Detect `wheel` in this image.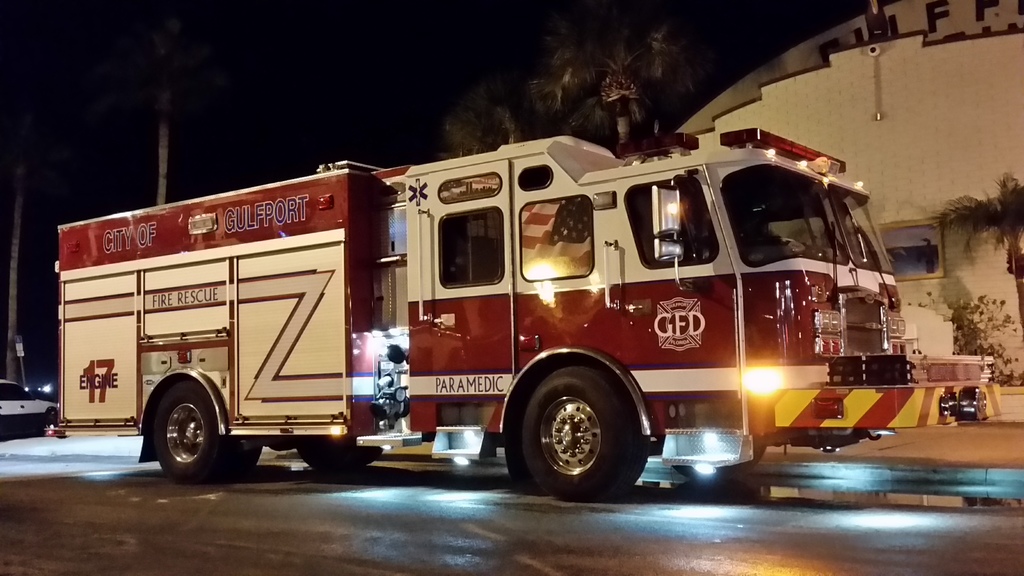
Detection: locate(671, 443, 768, 478).
